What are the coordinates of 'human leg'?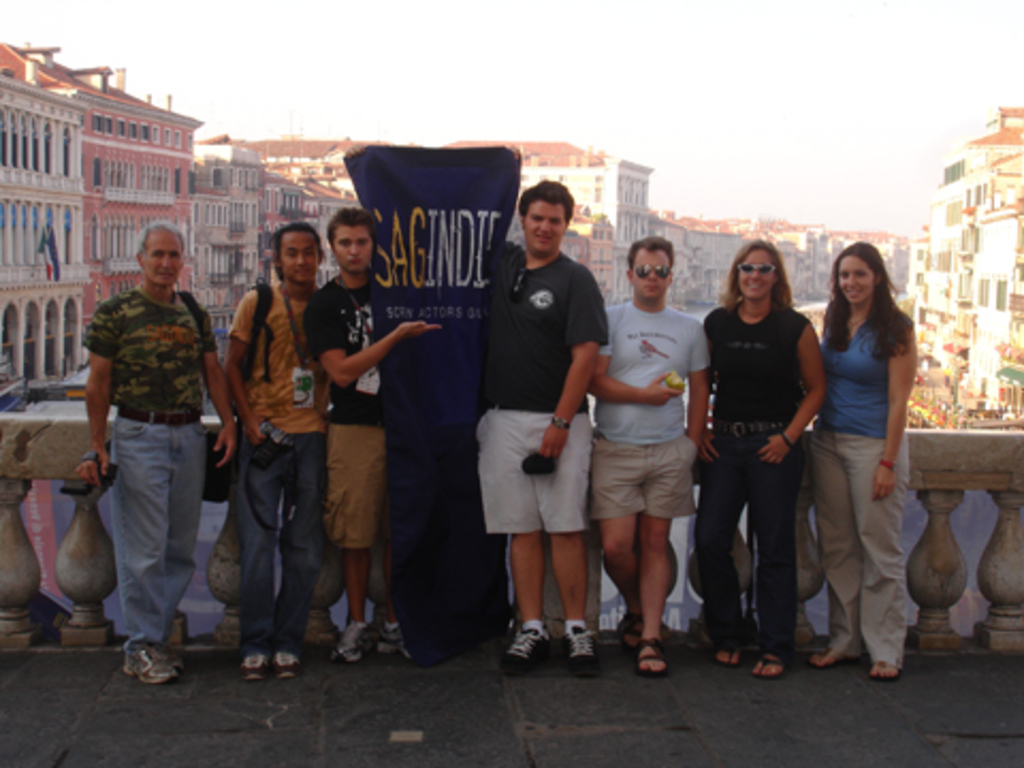
pyautogui.locateOnScreen(800, 429, 858, 681).
